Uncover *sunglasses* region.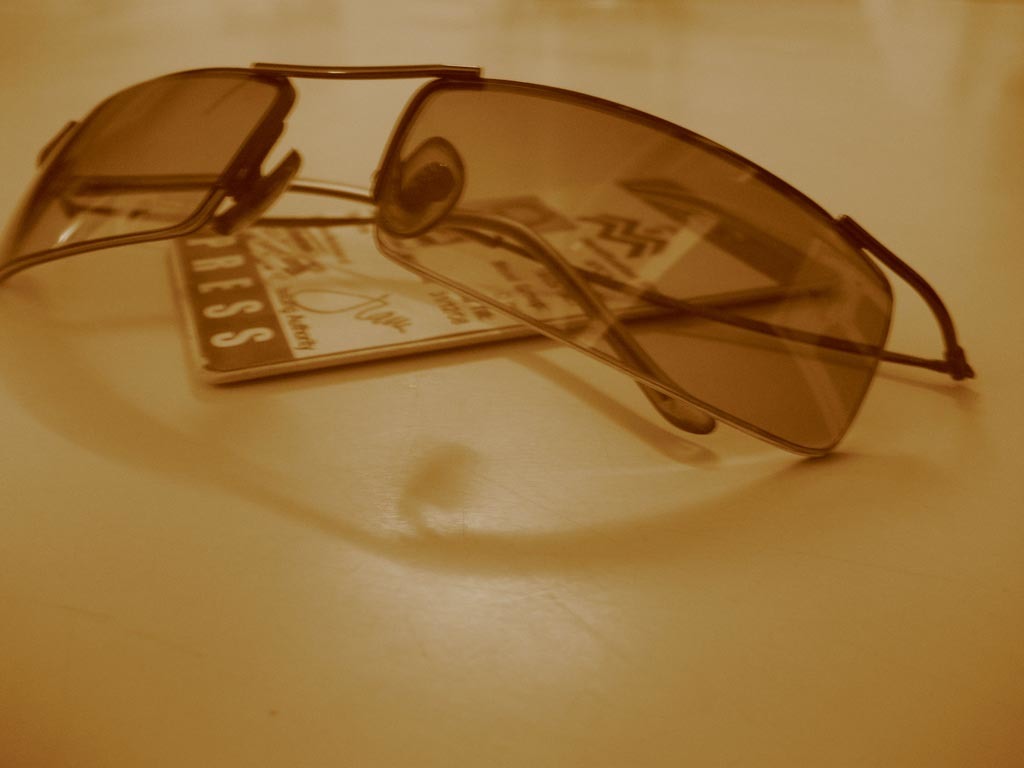
Uncovered: bbox=[0, 57, 975, 457].
